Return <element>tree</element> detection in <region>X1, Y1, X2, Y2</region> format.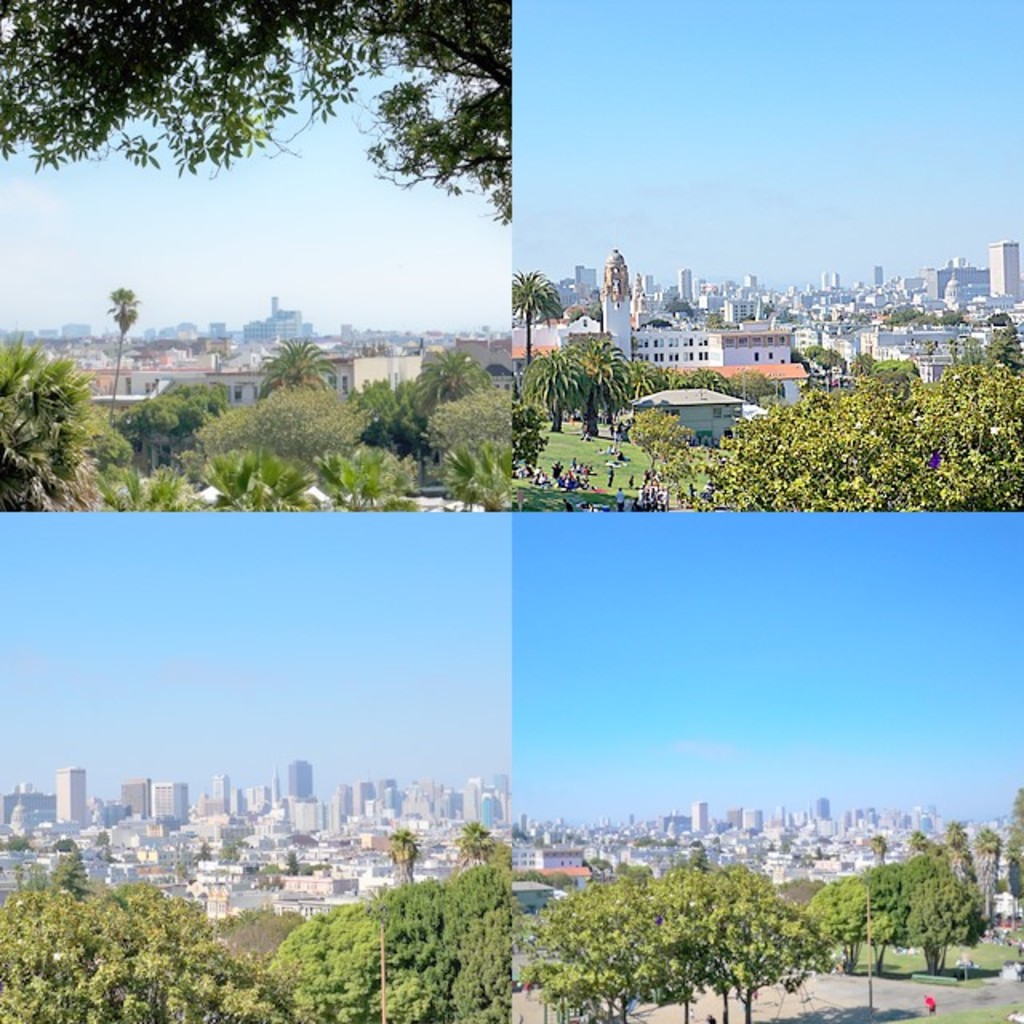
<region>515, 398, 547, 474</region>.
